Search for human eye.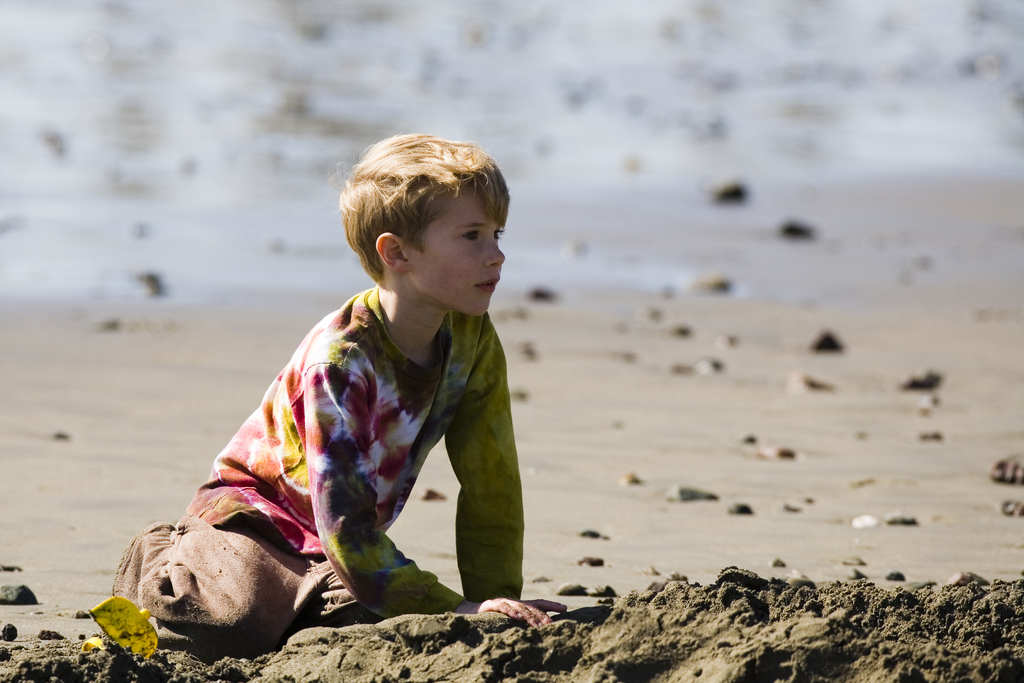
Found at bbox(492, 226, 509, 241).
